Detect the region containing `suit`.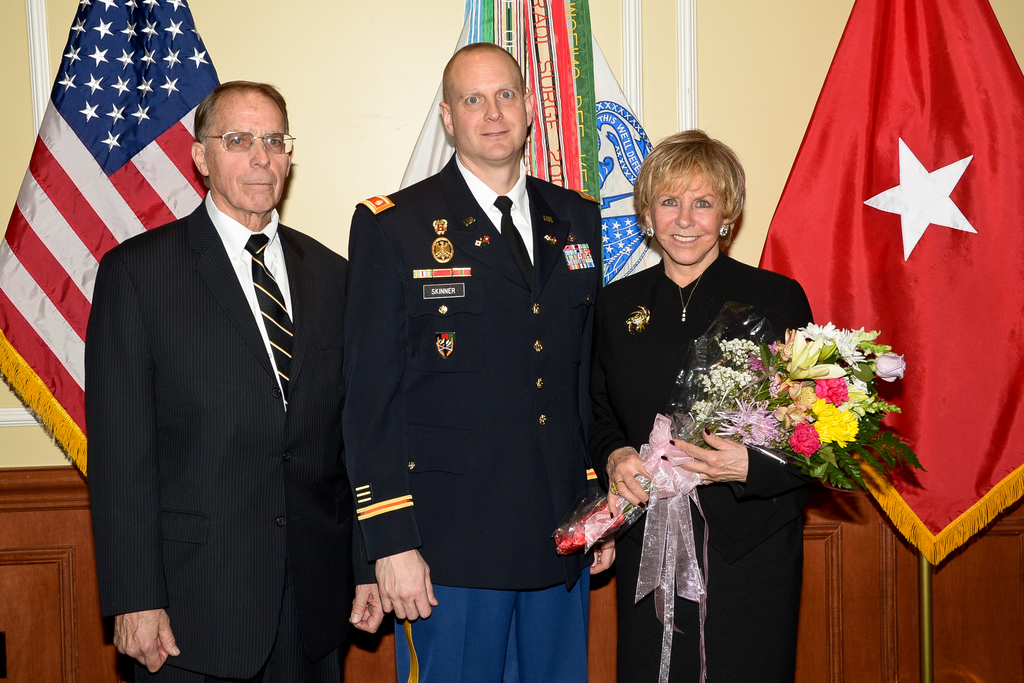
<box>341,148,604,682</box>.
